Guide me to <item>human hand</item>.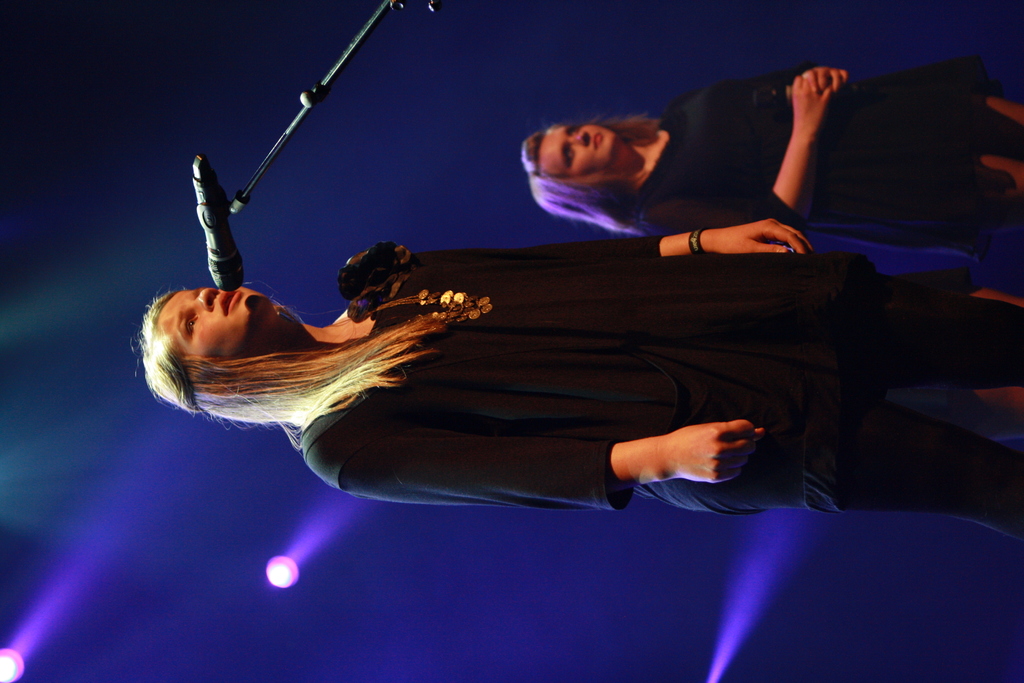
Guidance: [left=710, top=218, right=817, bottom=257].
